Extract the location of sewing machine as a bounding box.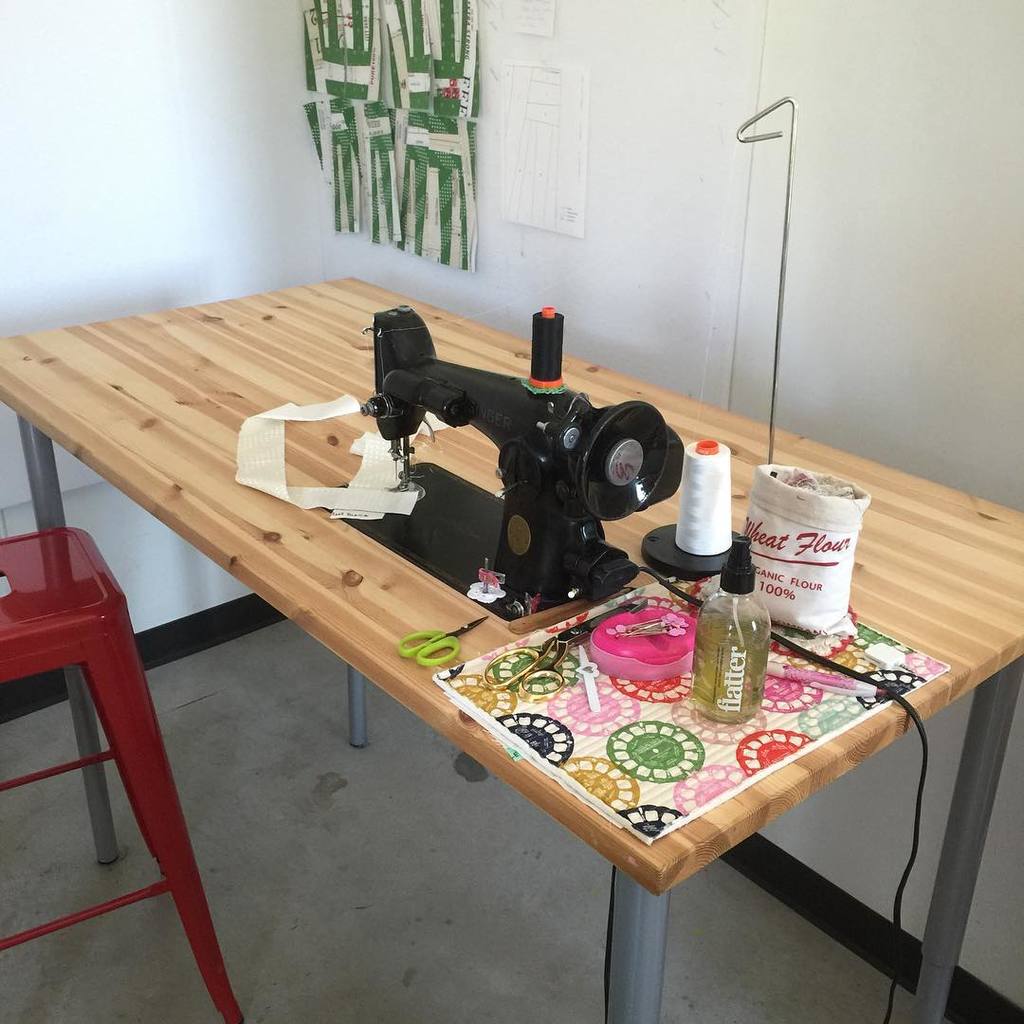
select_region(318, 302, 695, 631).
